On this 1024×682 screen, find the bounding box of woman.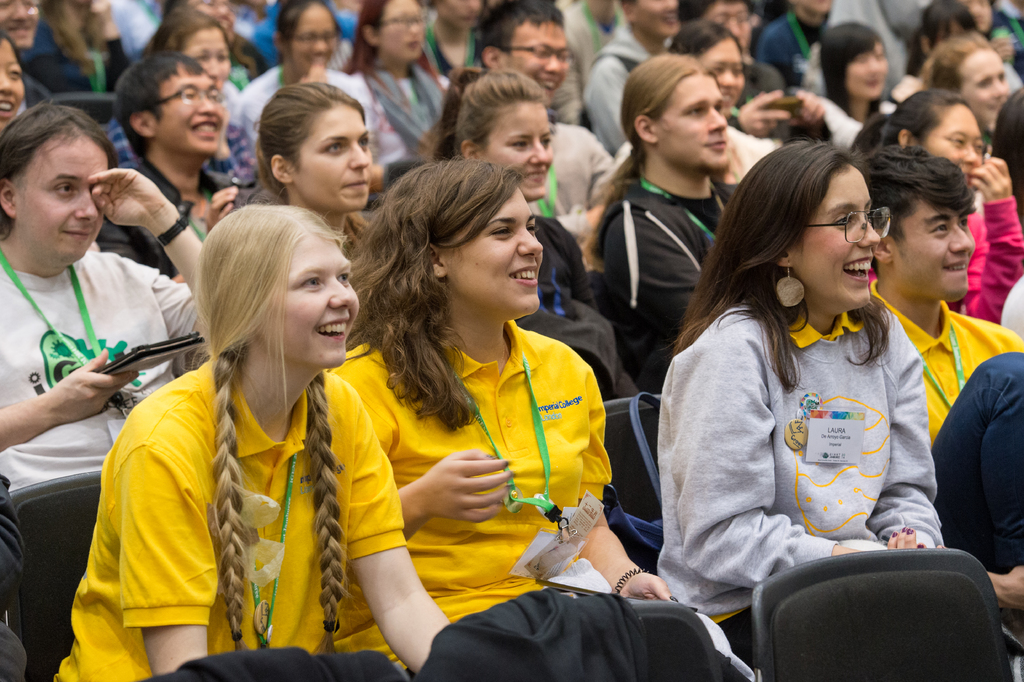
Bounding box: region(903, 1, 1017, 81).
